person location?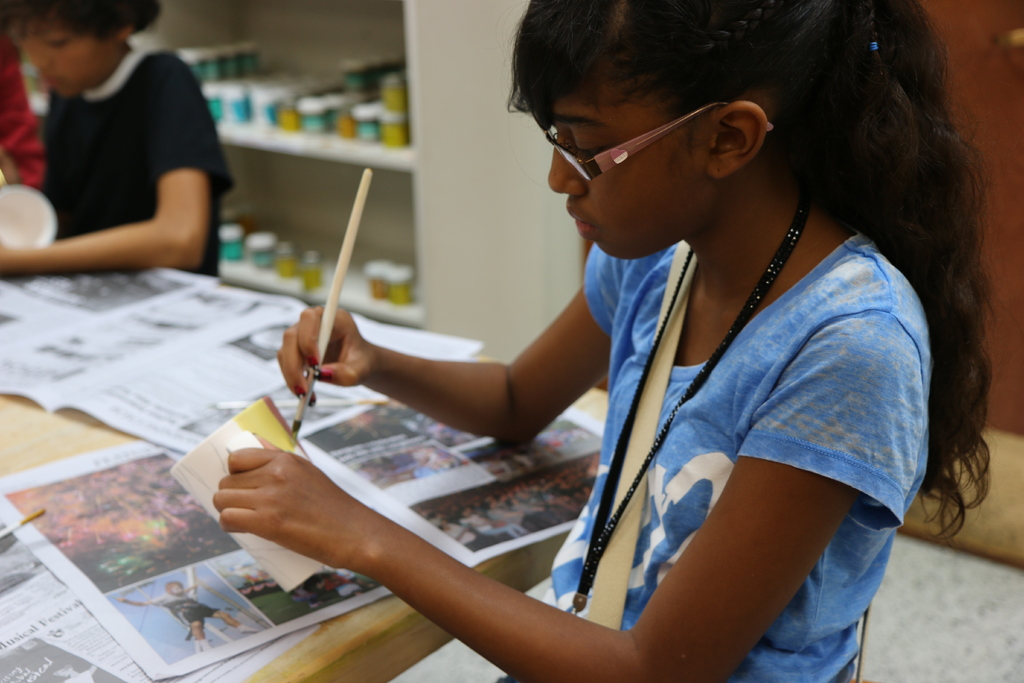
{"left": 0, "top": 0, "right": 234, "bottom": 279}
